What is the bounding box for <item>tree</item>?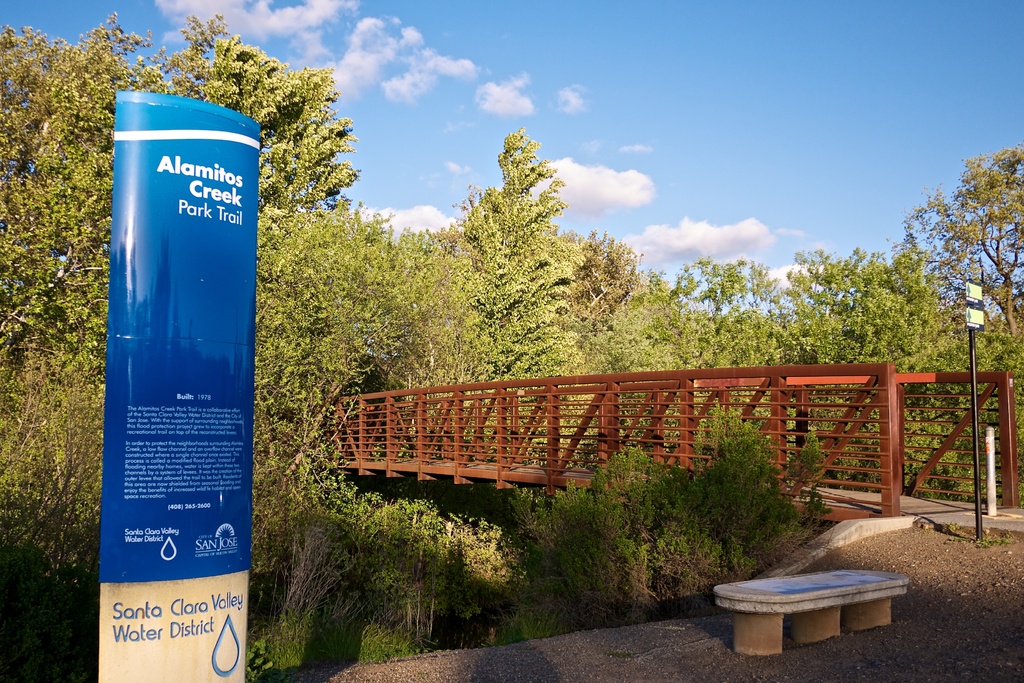
bbox(901, 143, 1023, 334).
